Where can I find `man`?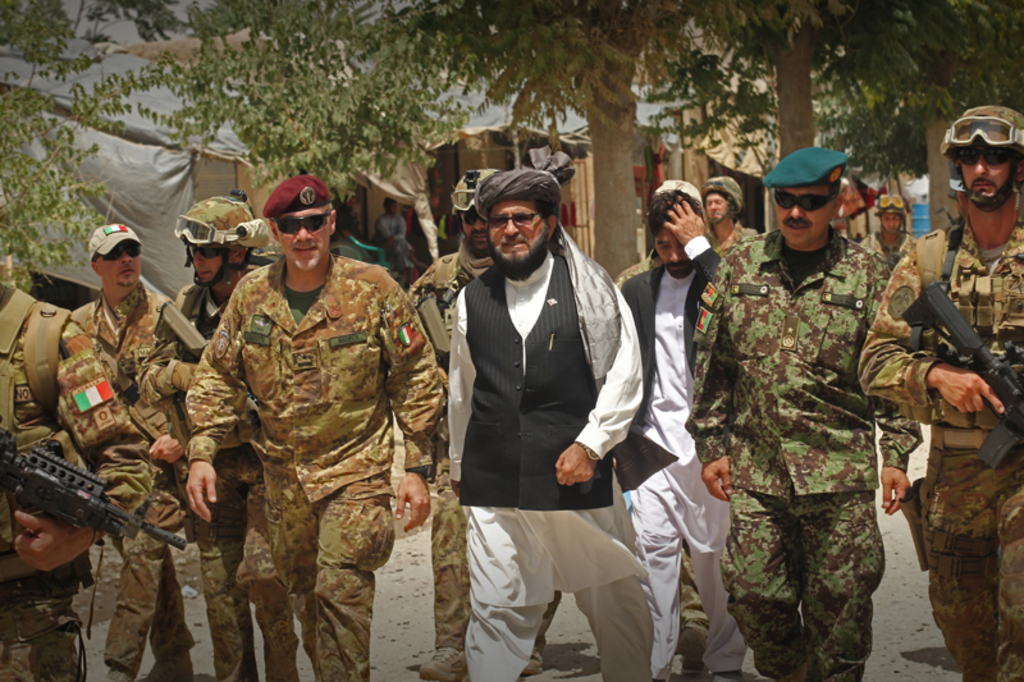
You can find it at crop(851, 191, 922, 311).
